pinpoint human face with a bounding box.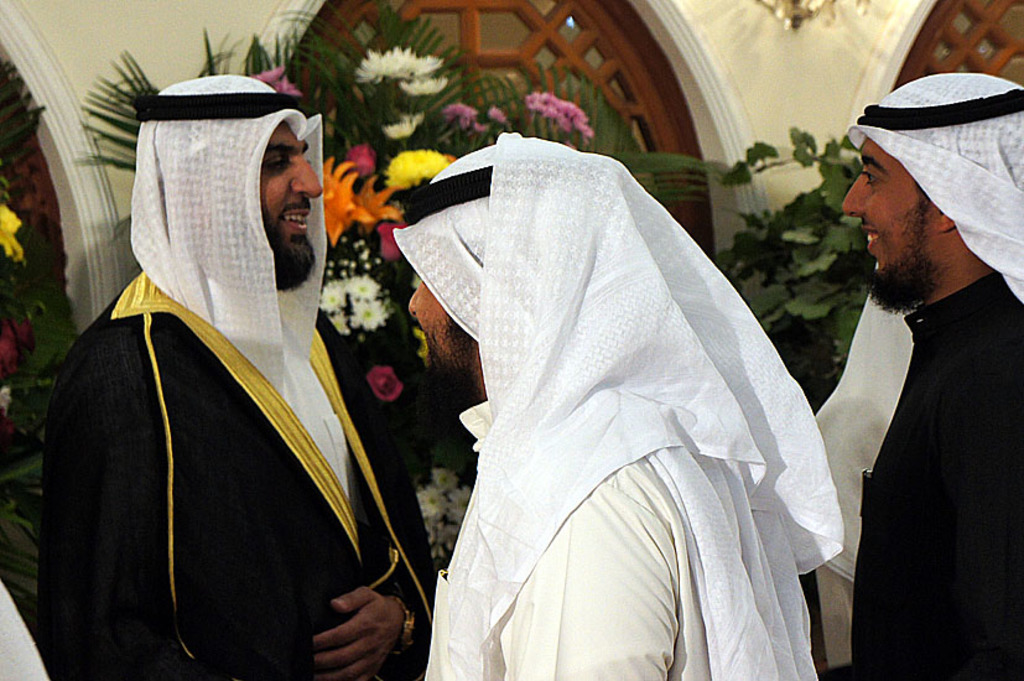
Rect(260, 120, 318, 277).
